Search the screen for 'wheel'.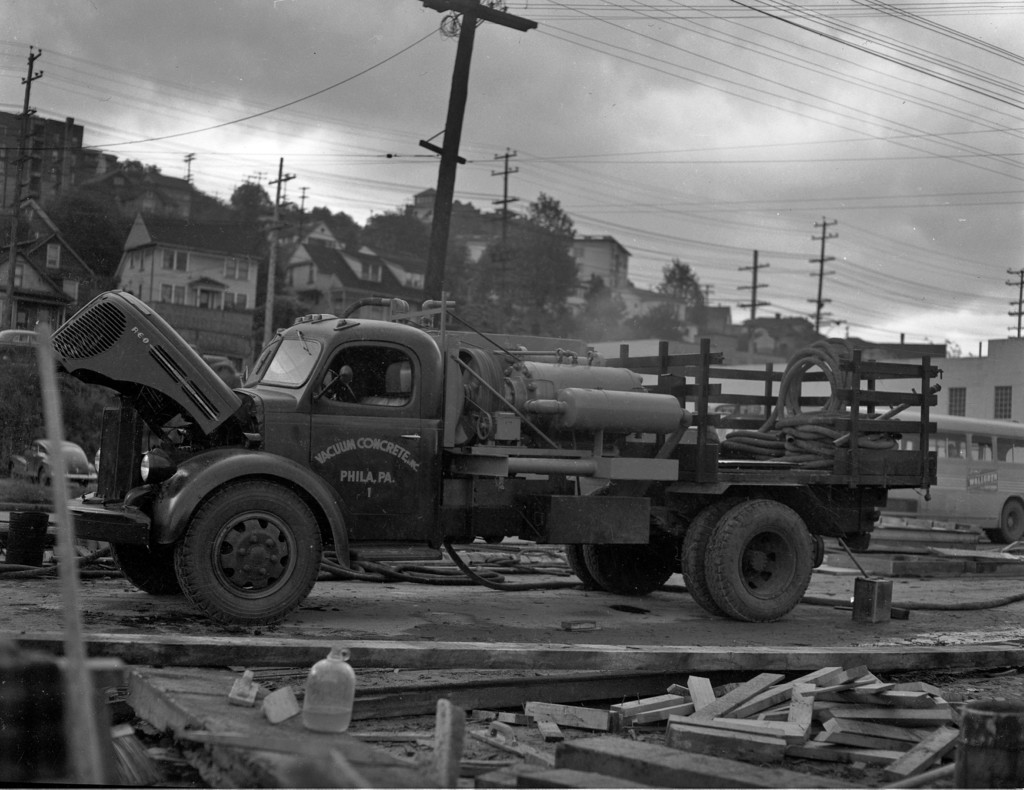
Found at [left=584, top=525, right=678, bottom=595].
